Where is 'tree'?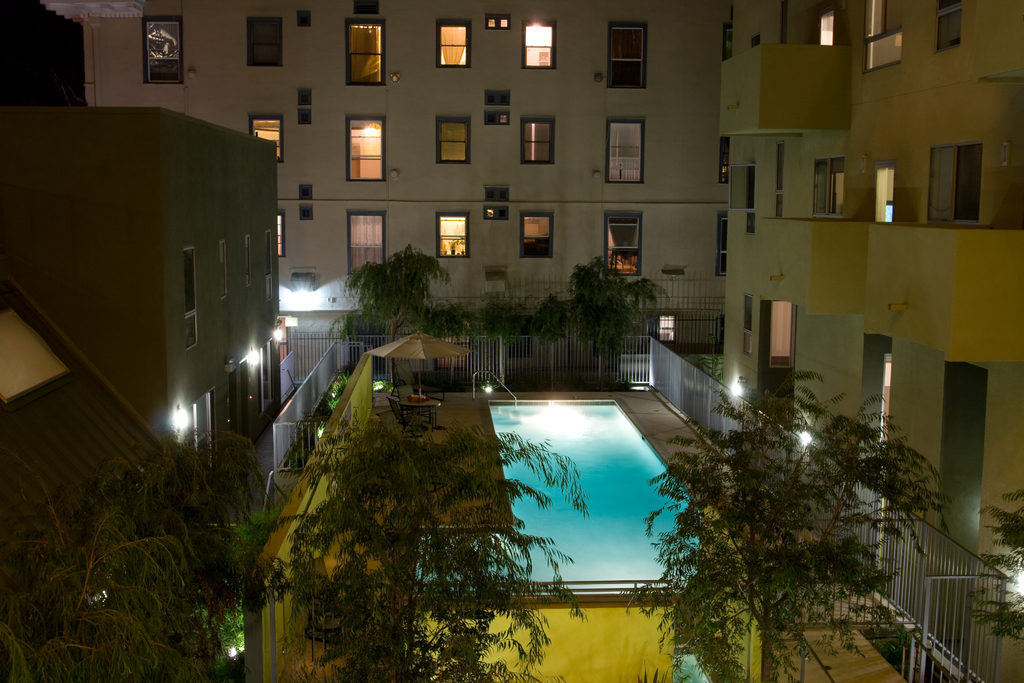
(x1=535, y1=256, x2=680, y2=370).
